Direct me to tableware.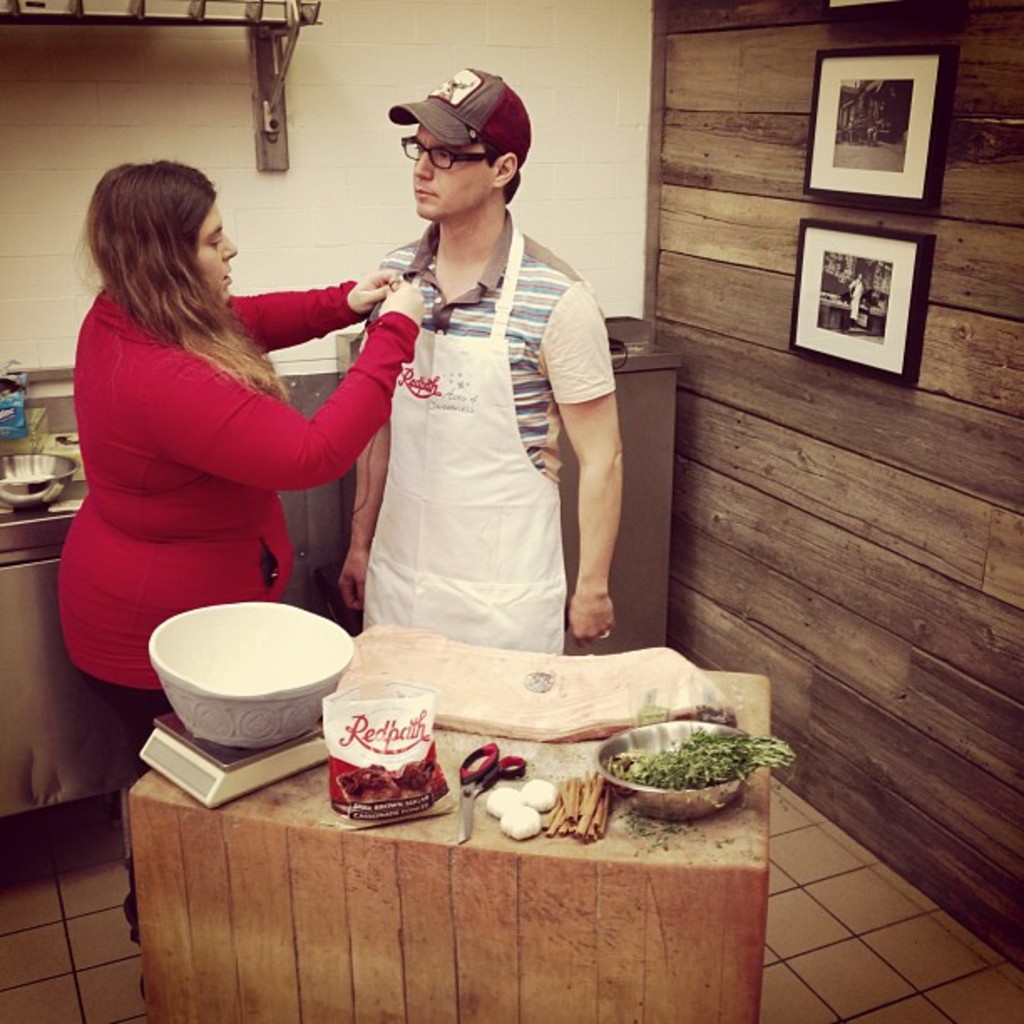
Direction: <box>125,606,361,775</box>.
